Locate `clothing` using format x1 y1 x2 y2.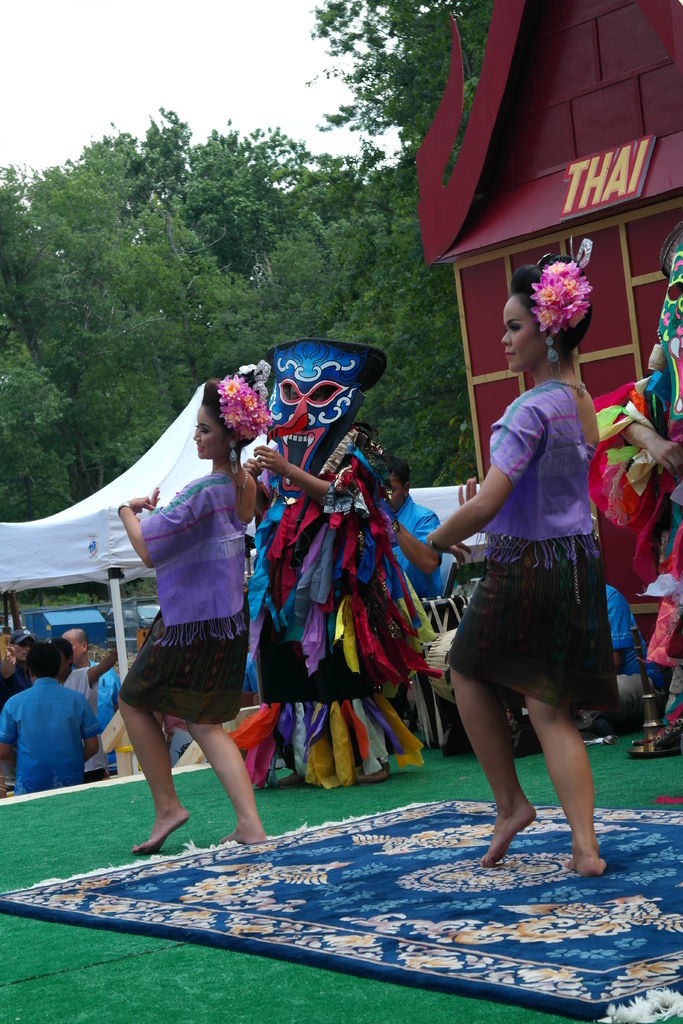
112 469 254 721.
